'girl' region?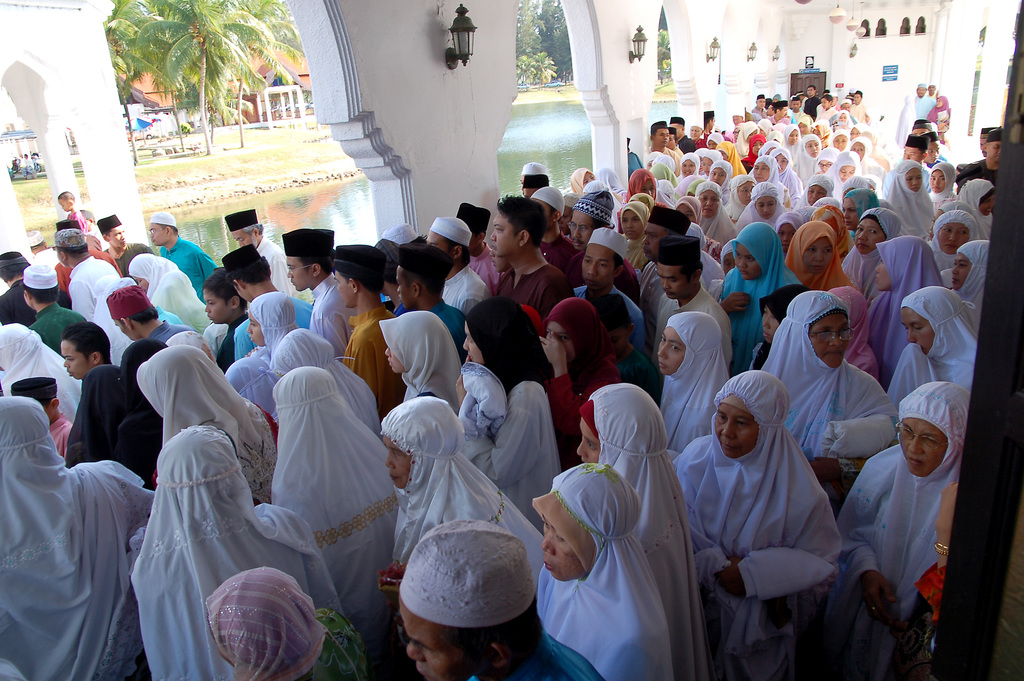
[653,311,730,450]
